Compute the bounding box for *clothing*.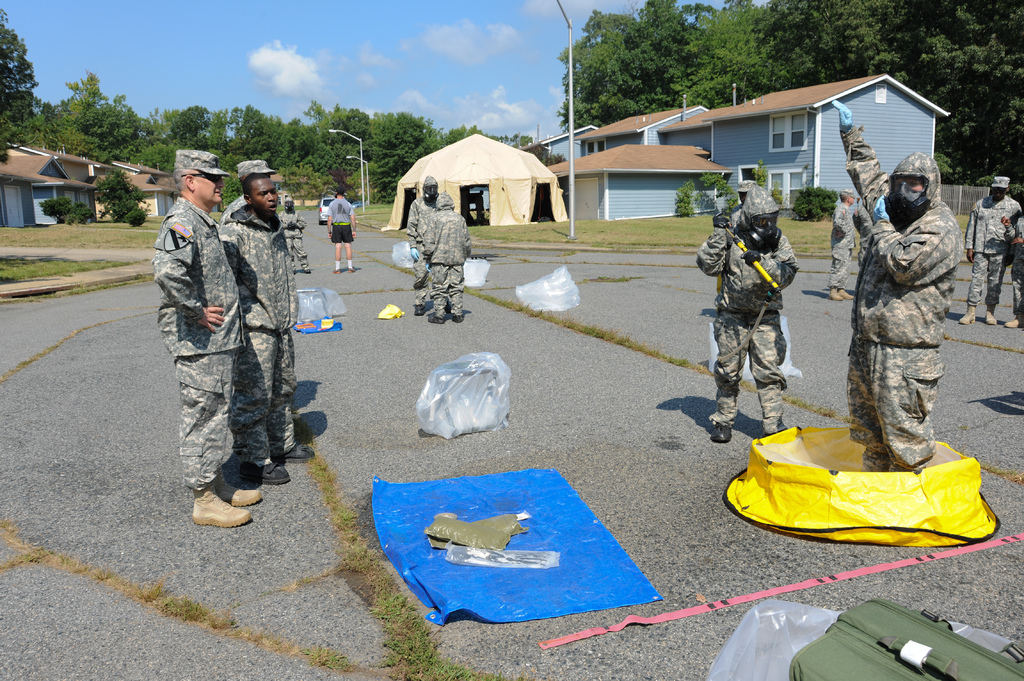
{"left": 221, "top": 192, "right": 298, "bottom": 420}.
